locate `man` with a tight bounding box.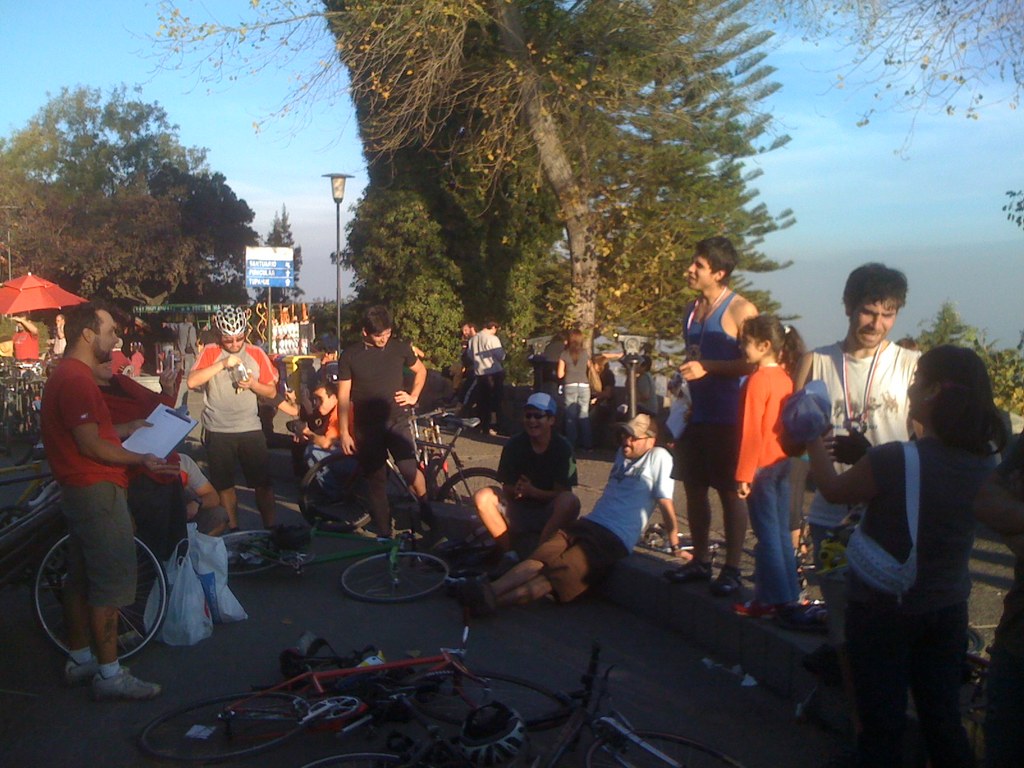
[left=289, top=383, right=369, bottom=508].
